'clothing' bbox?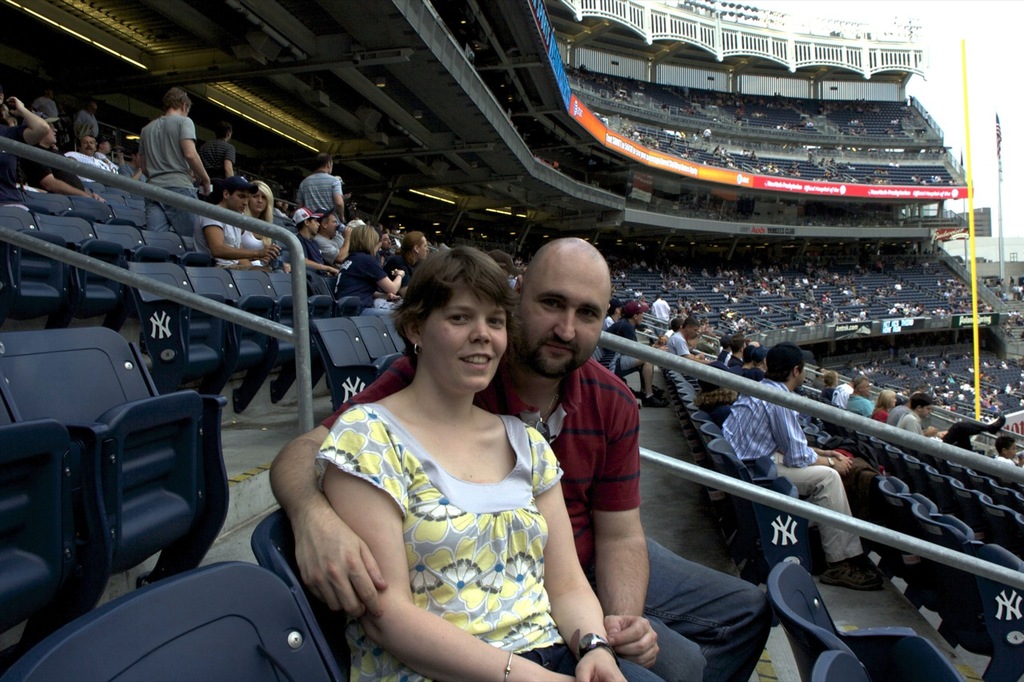
crop(62, 145, 113, 182)
